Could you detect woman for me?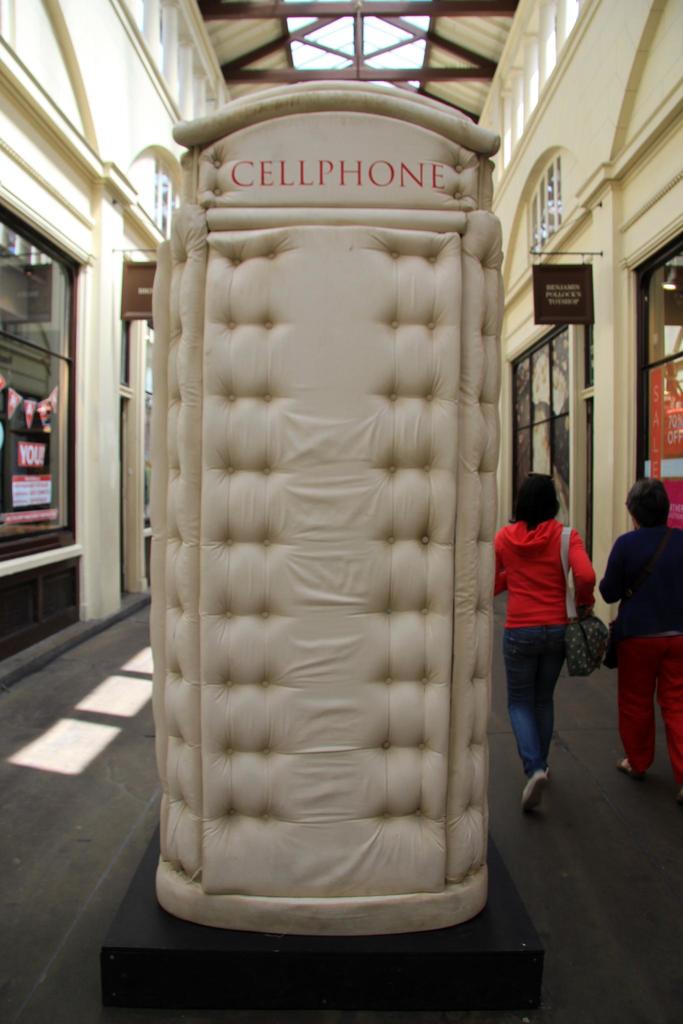
Detection result: region(486, 457, 614, 812).
